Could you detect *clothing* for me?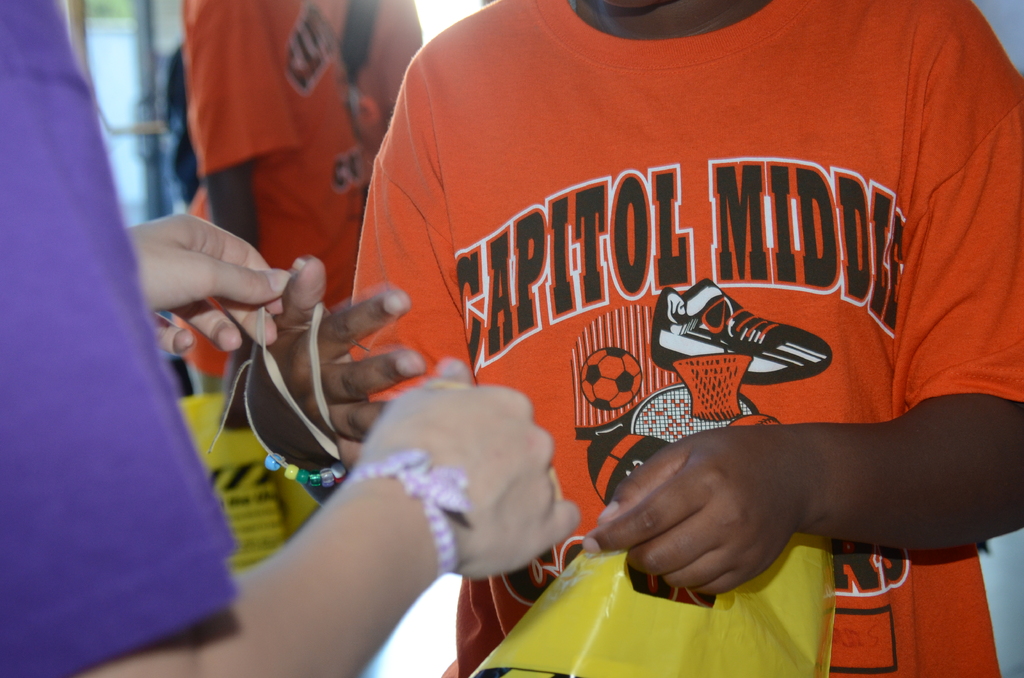
Detection result: <box>180,0,425,398</box>.
